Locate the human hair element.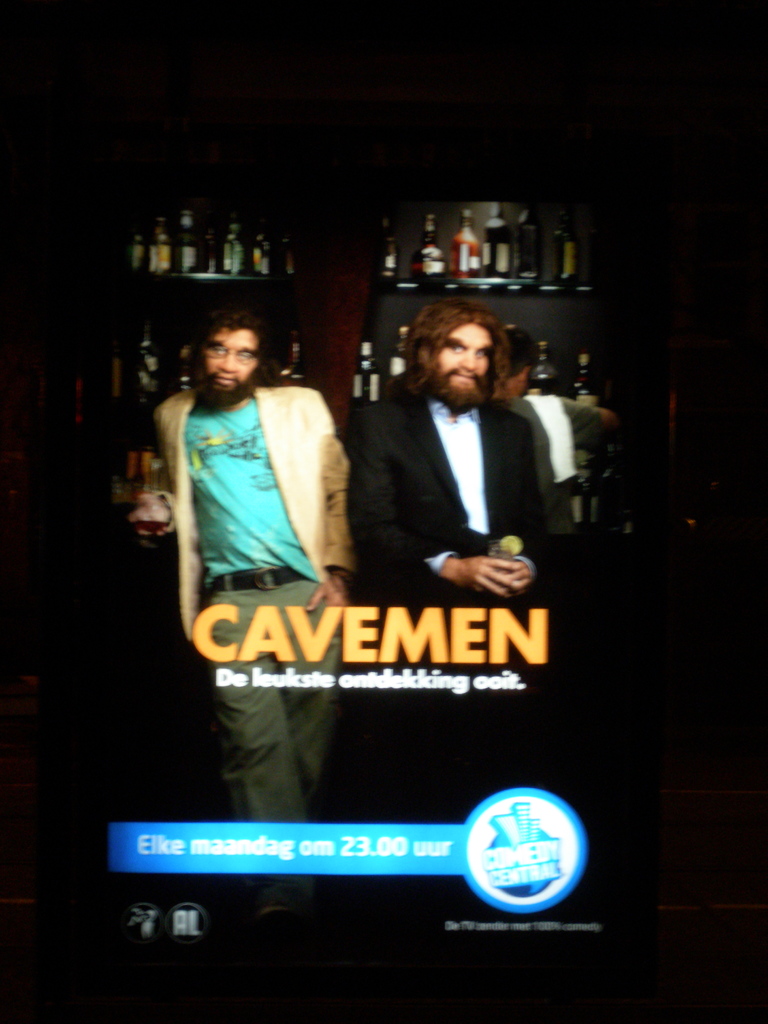
Element bbox: rect(494, 323, 543, 374).
